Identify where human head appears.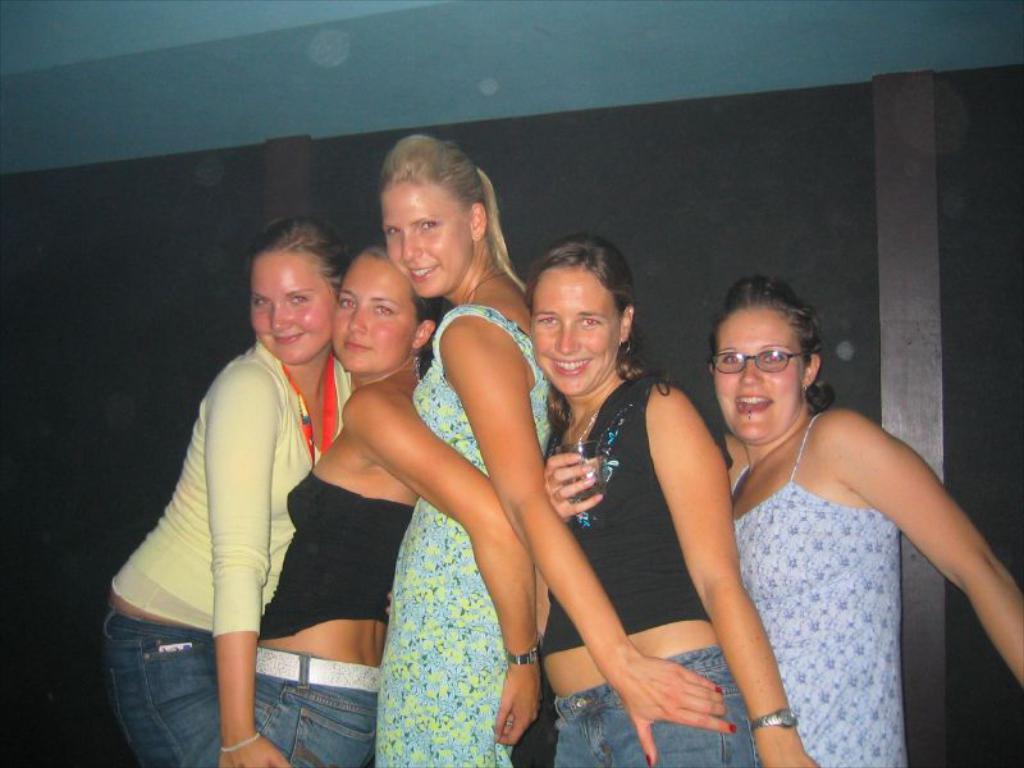
Appears at {"x1": 536, "y1": 232, "x2": 637, "y2": 387}.
